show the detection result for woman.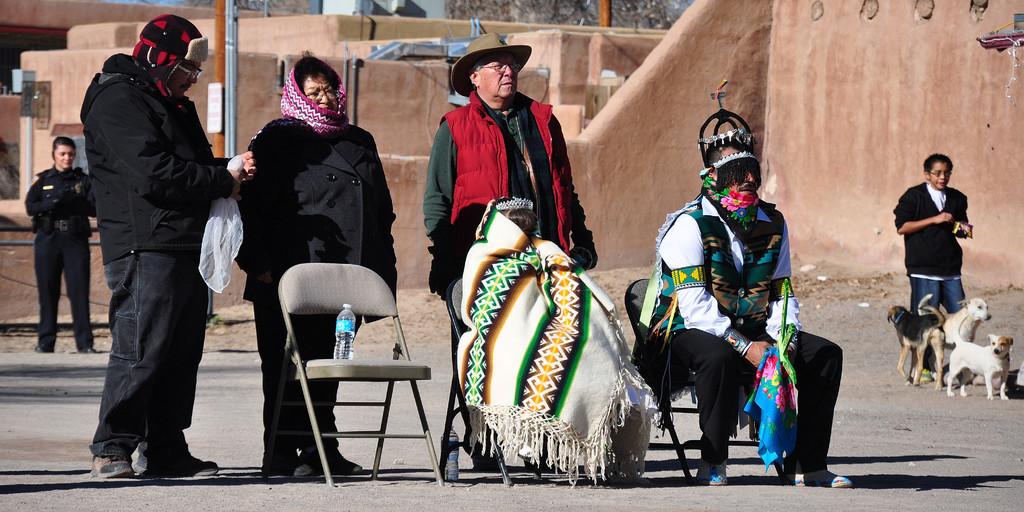
x1=229 y1=50 x2=399 y2=482.
